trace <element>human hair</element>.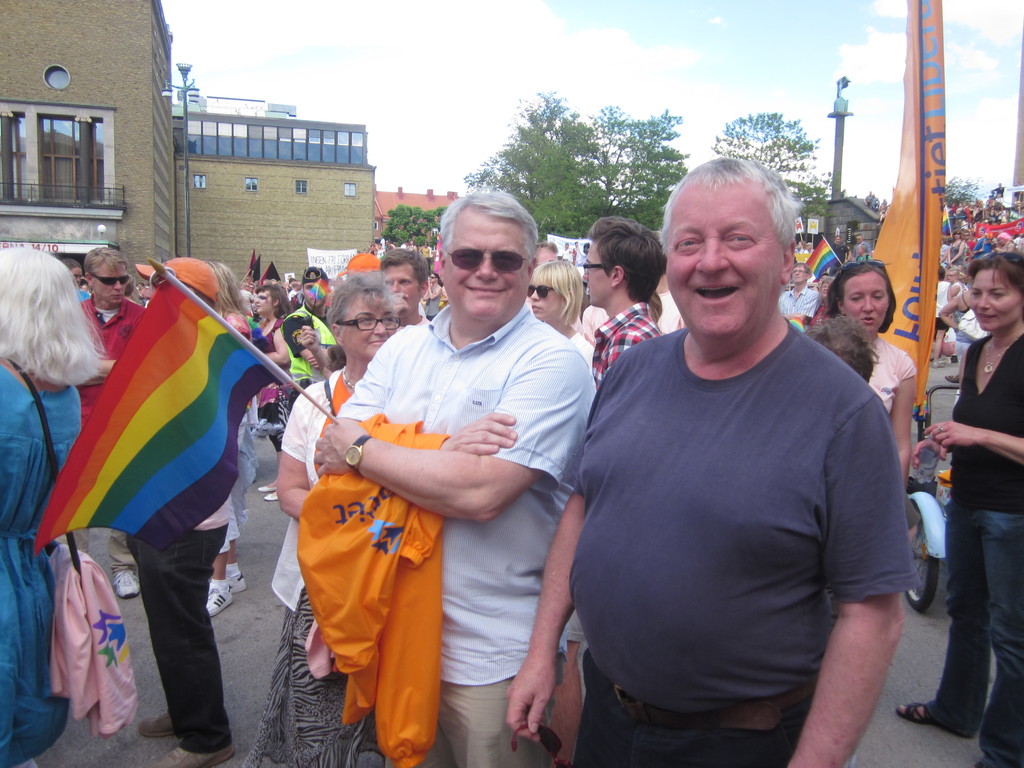
Traced to l=795, t=262, r=812, b=273.
